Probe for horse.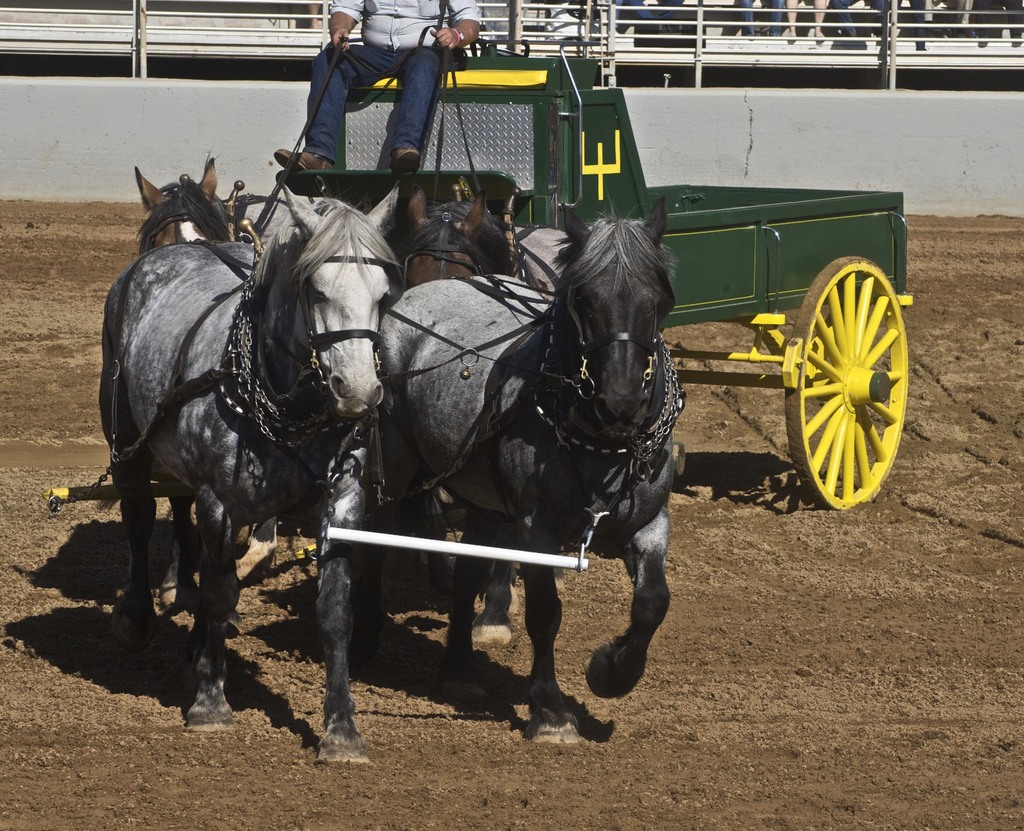
Probe result: locate(372, 193, 679, 748).
